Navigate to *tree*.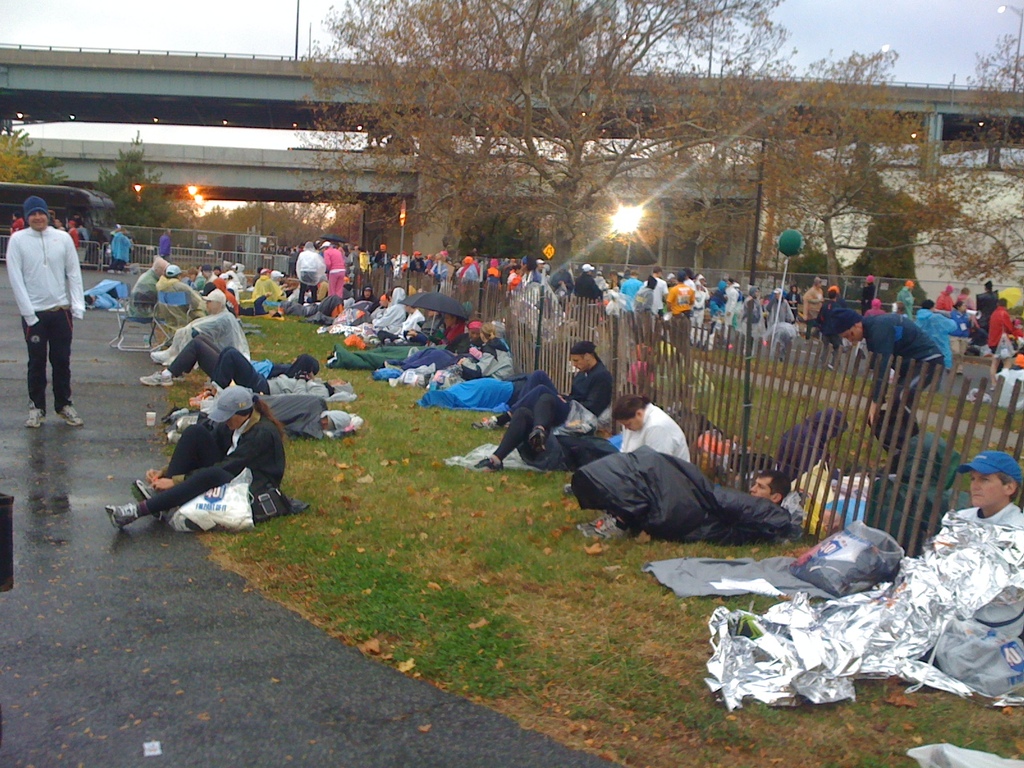
Navigation target: 303/1/908/294.
